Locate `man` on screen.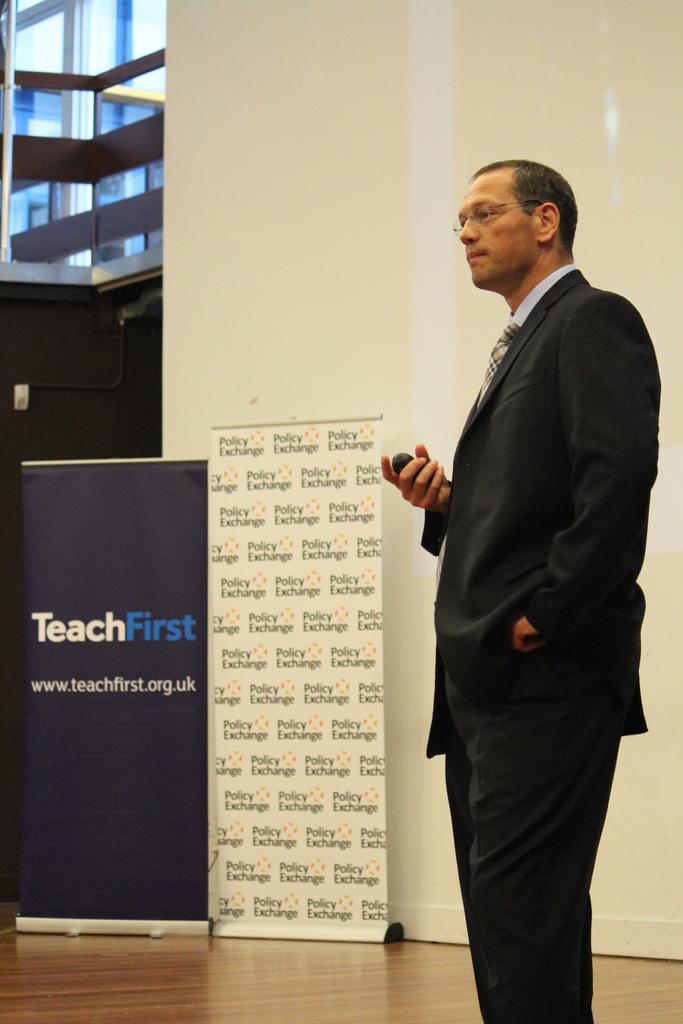
On screen at left=392, top=136, right=664, bottom=972.
